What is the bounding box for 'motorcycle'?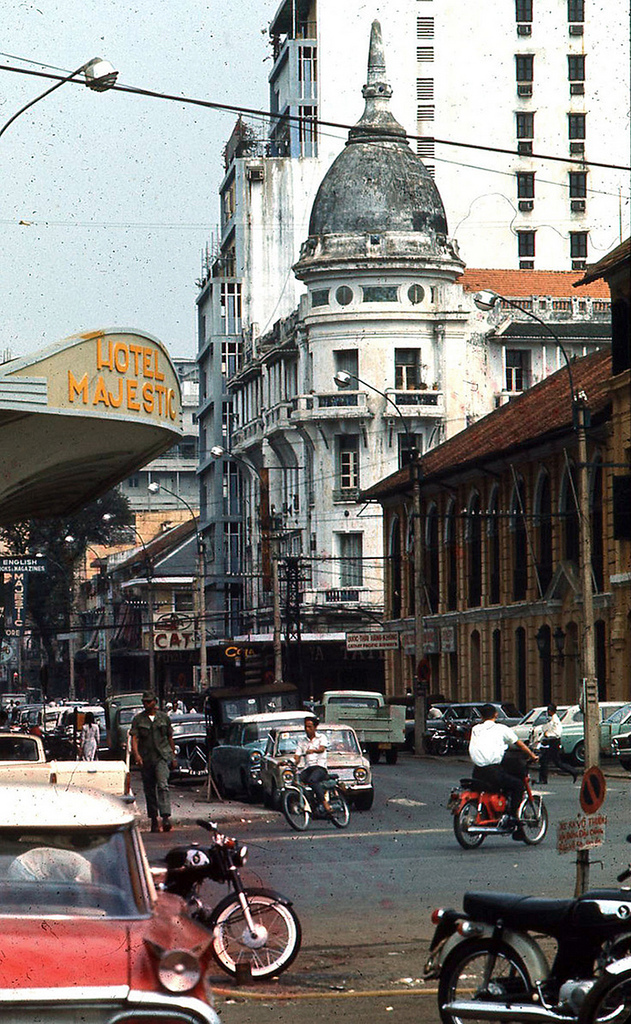
[281, 750, 352, 826].
